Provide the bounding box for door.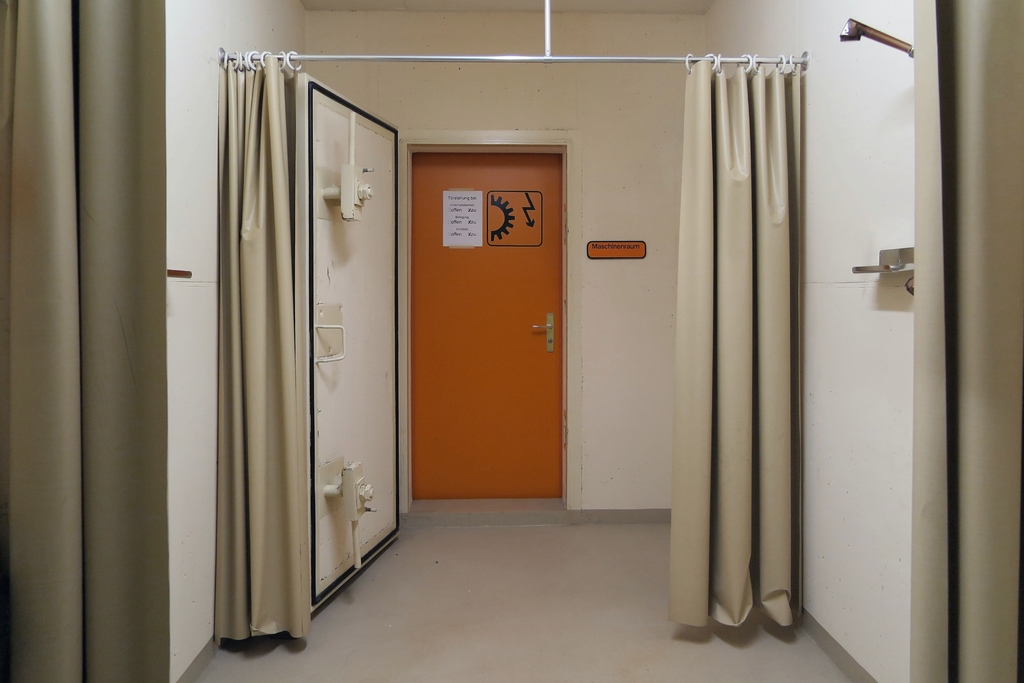
pyautogui.locateOnScreen(410, 151, 566, 497).
